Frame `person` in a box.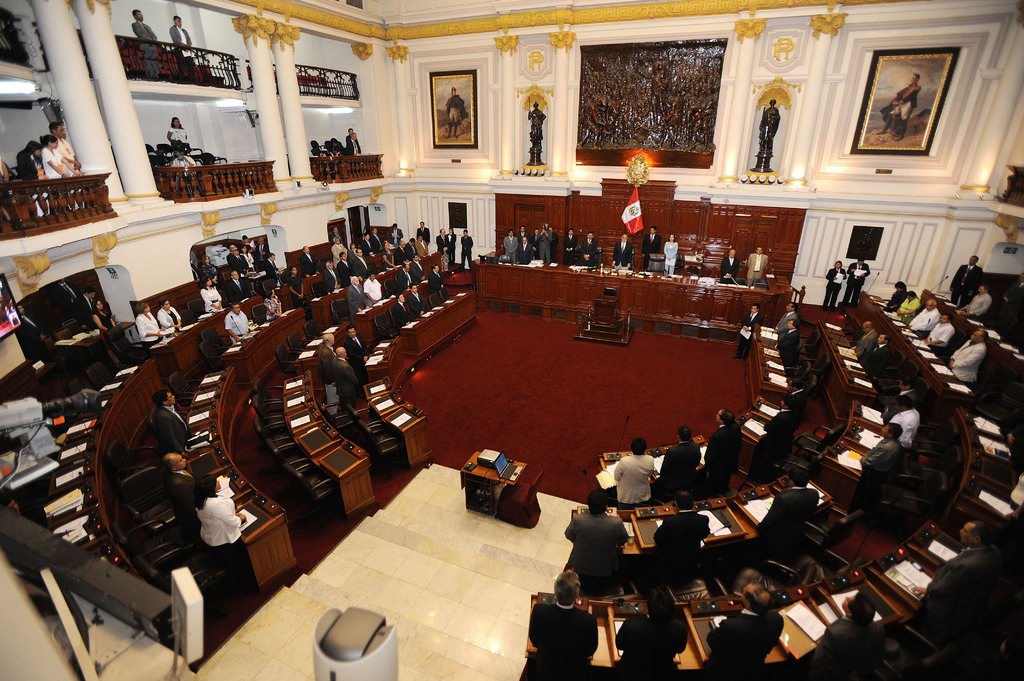
<region>746, 245, 769, 286</region>.
